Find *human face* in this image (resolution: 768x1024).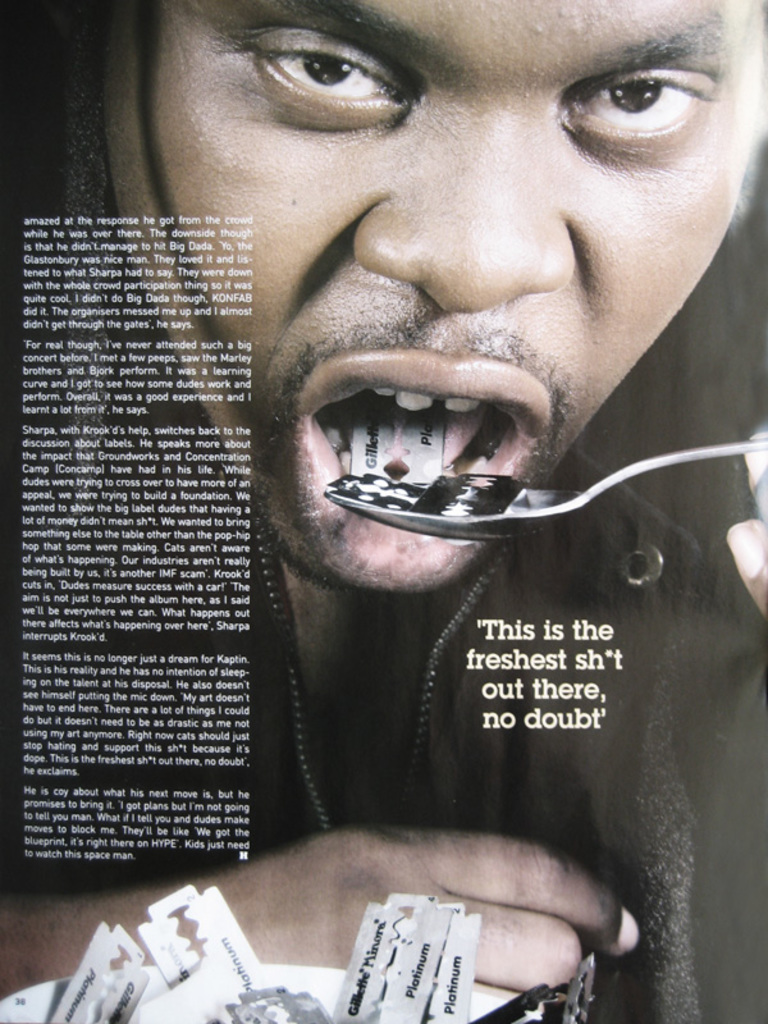
select_region(96, 0, 759, 599).
